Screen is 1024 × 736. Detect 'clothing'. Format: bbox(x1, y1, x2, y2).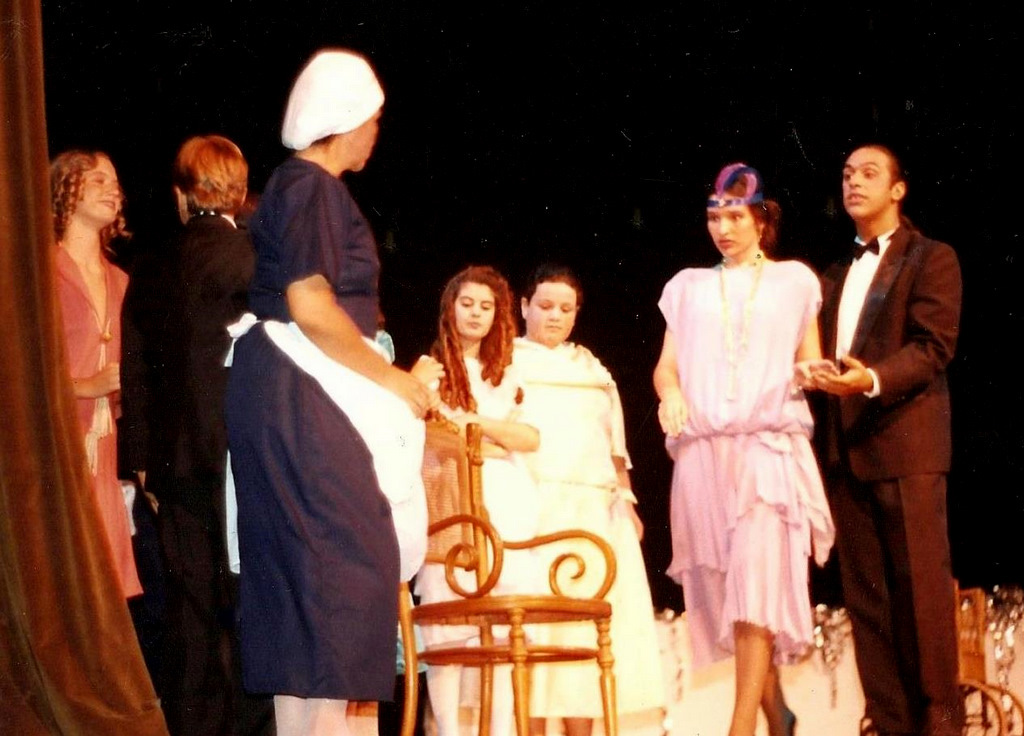
bbox(424, 349, 498, 735).
